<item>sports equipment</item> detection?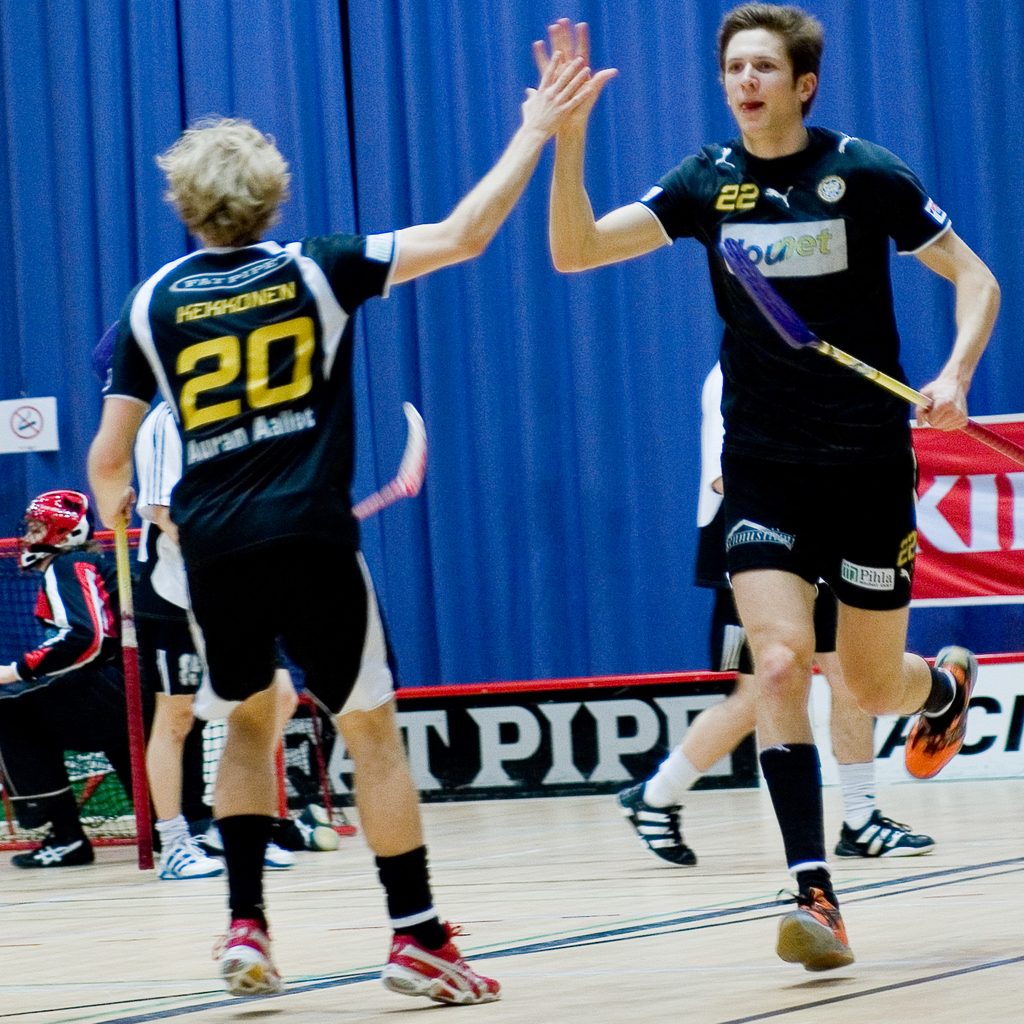
bbox=[835, 811, 937, 862]
